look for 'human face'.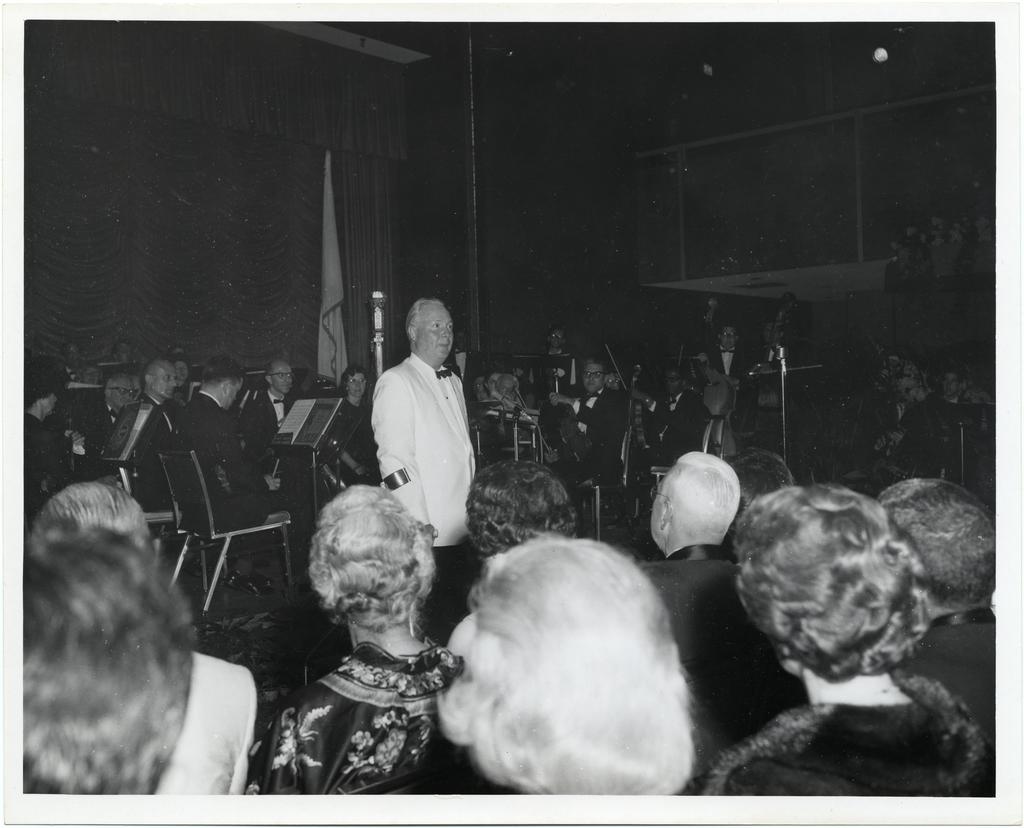
Found: (550, 329, 566, 345).
